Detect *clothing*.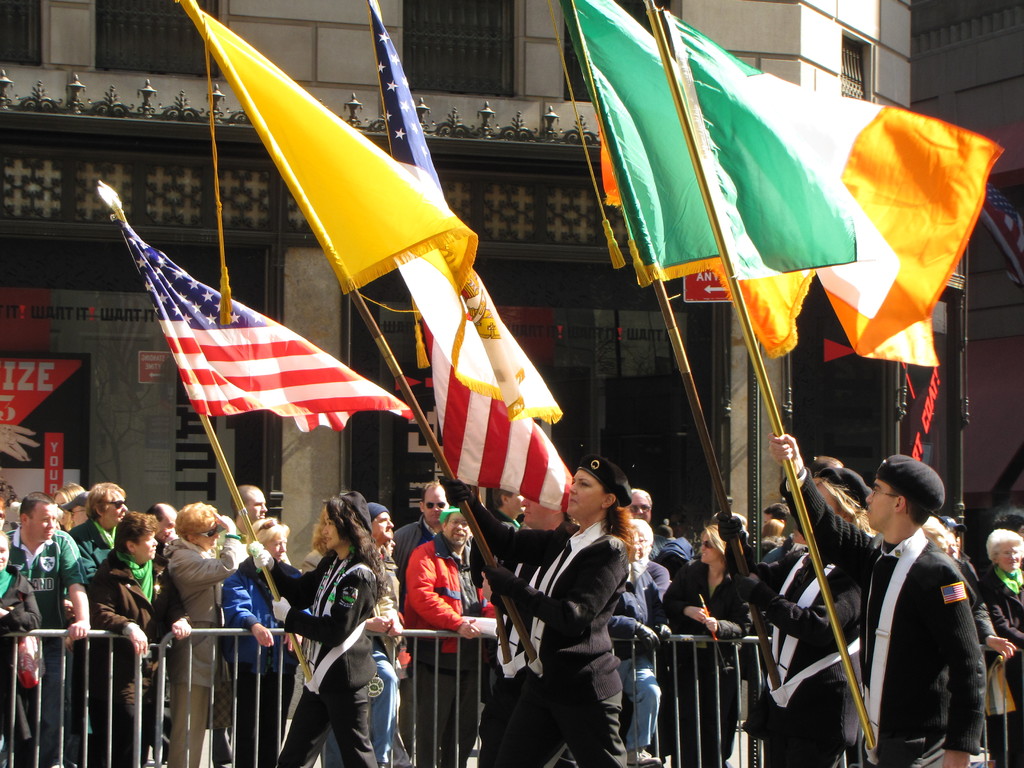
Detected at detection(395, 538, 488, 767).
